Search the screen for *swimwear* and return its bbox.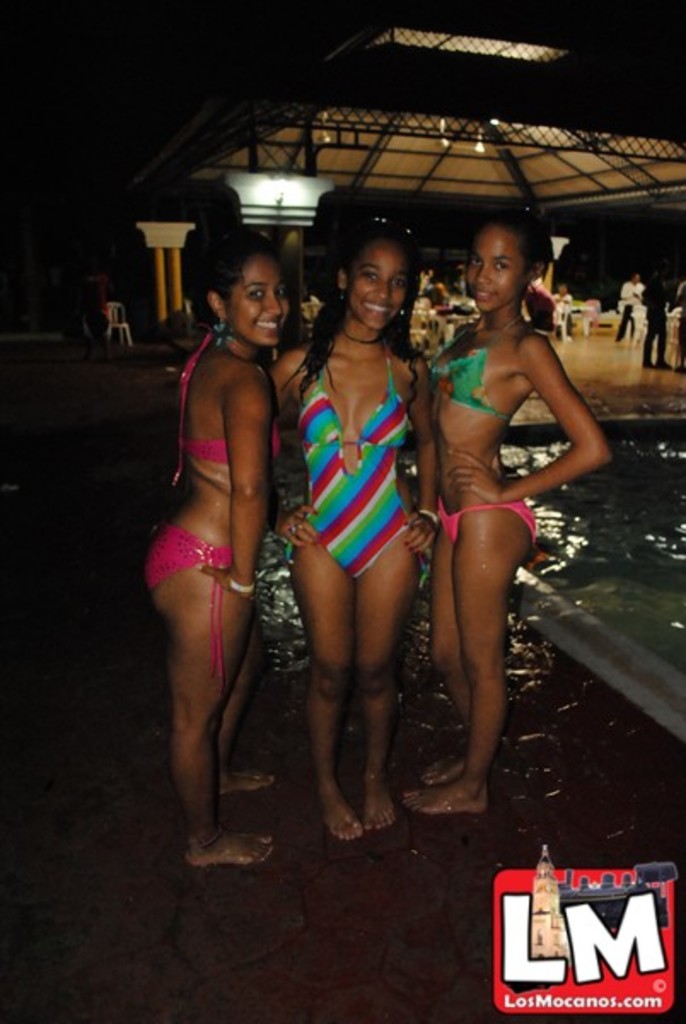
Found: detection(299, 341, 416, 592).
